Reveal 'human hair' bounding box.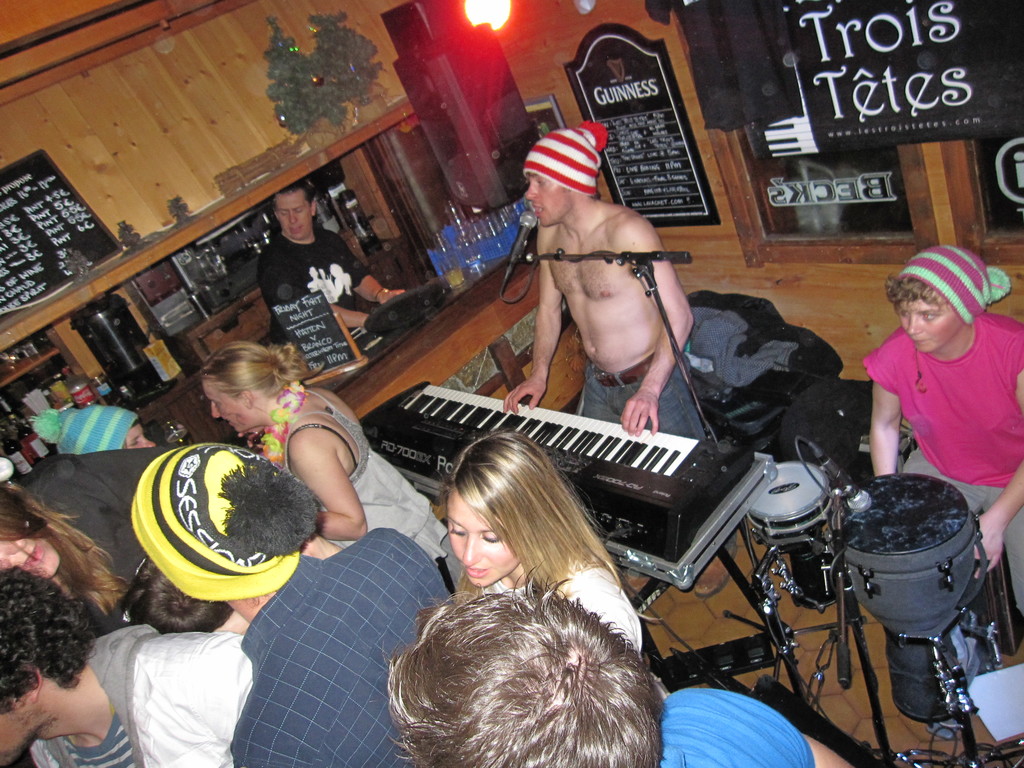
Revealed: (x1=123, y1=560, x2=234, y2=634).
